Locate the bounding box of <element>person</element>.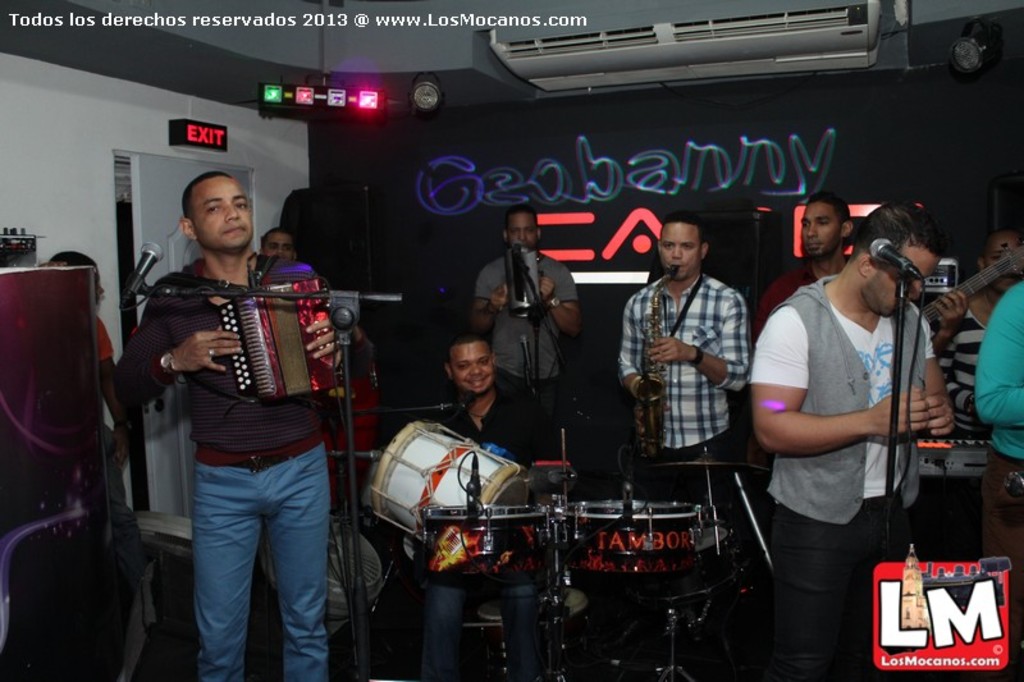
Bounding box: locate(620, 212, 749, 507).
